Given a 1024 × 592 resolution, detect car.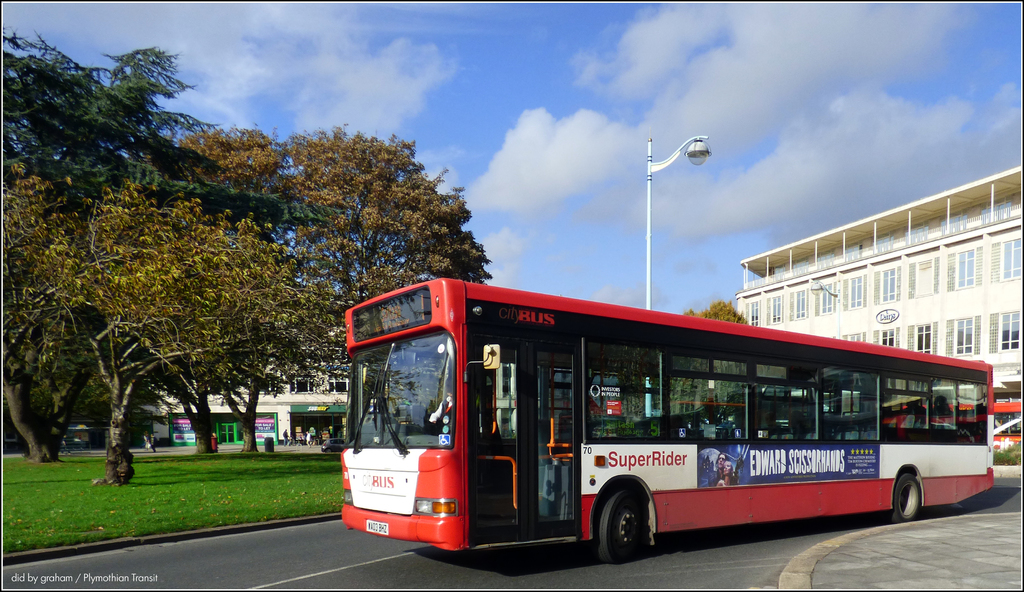
[left=321, top=436, right=345, bottom=455].
